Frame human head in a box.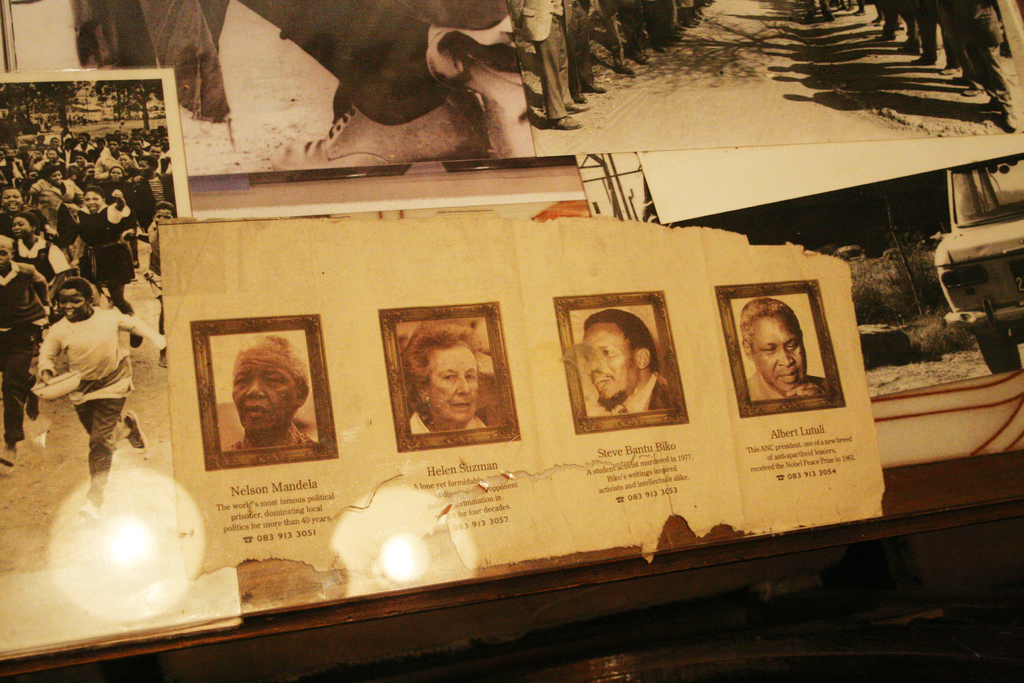
84:188:106:215.
